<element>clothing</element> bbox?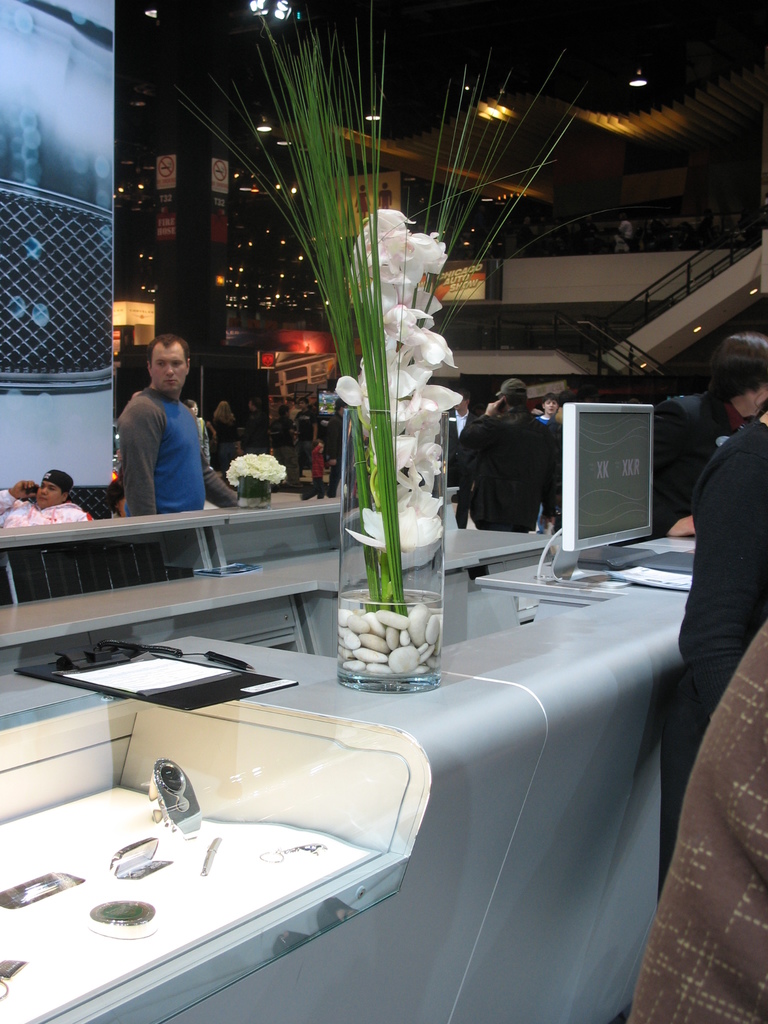
x1=207, y1=417, x2=239, y2=475
